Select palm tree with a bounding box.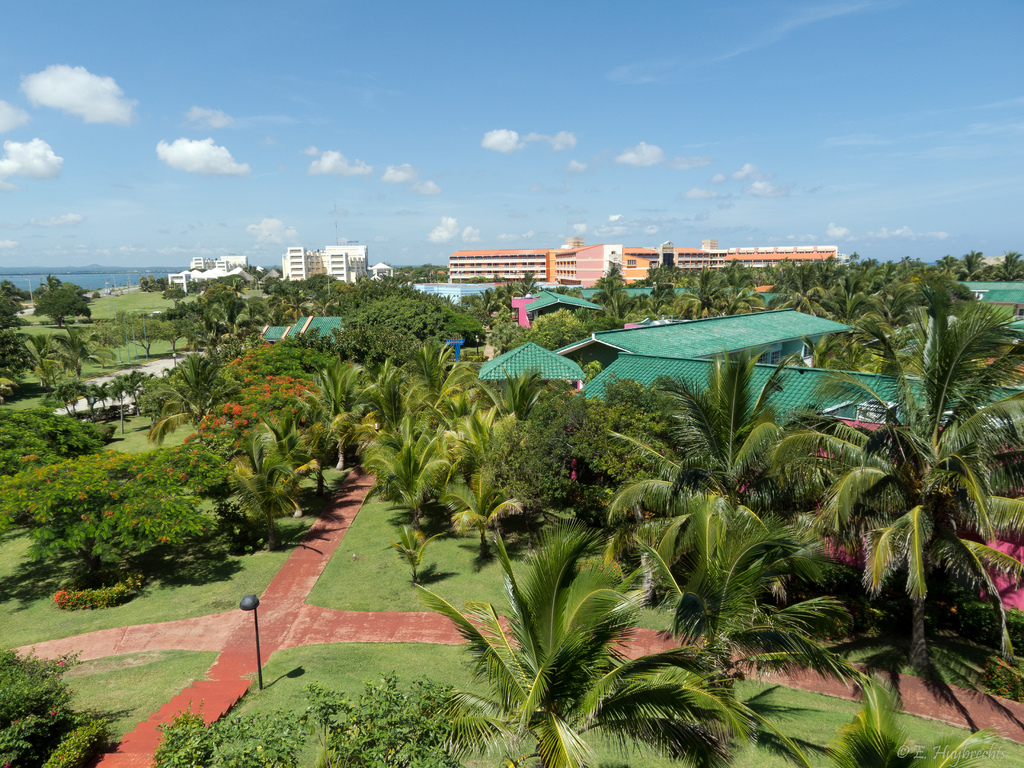
box(306, 365, 364, 493).
